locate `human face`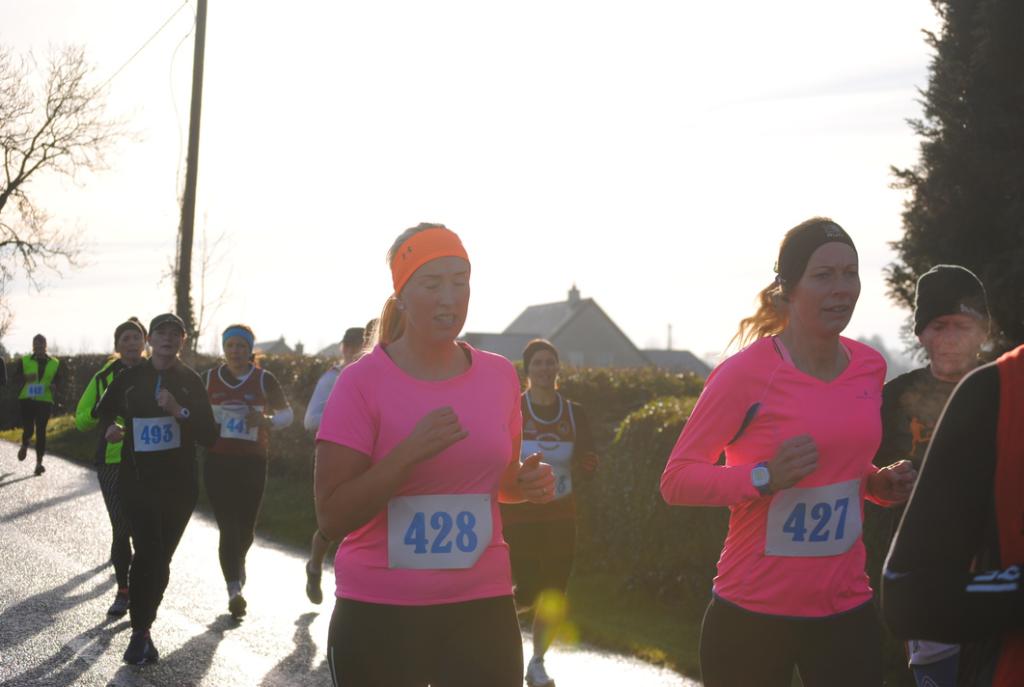
region(121, 331, 144, 359)
